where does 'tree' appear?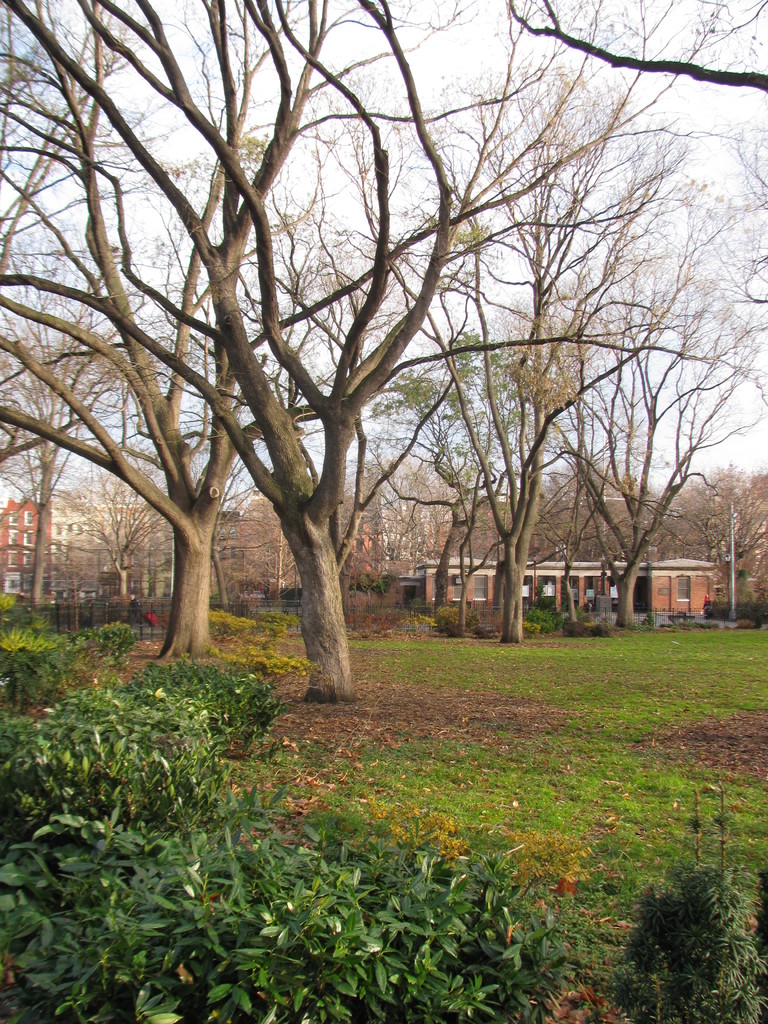
Appears at 511 490 614 612.
